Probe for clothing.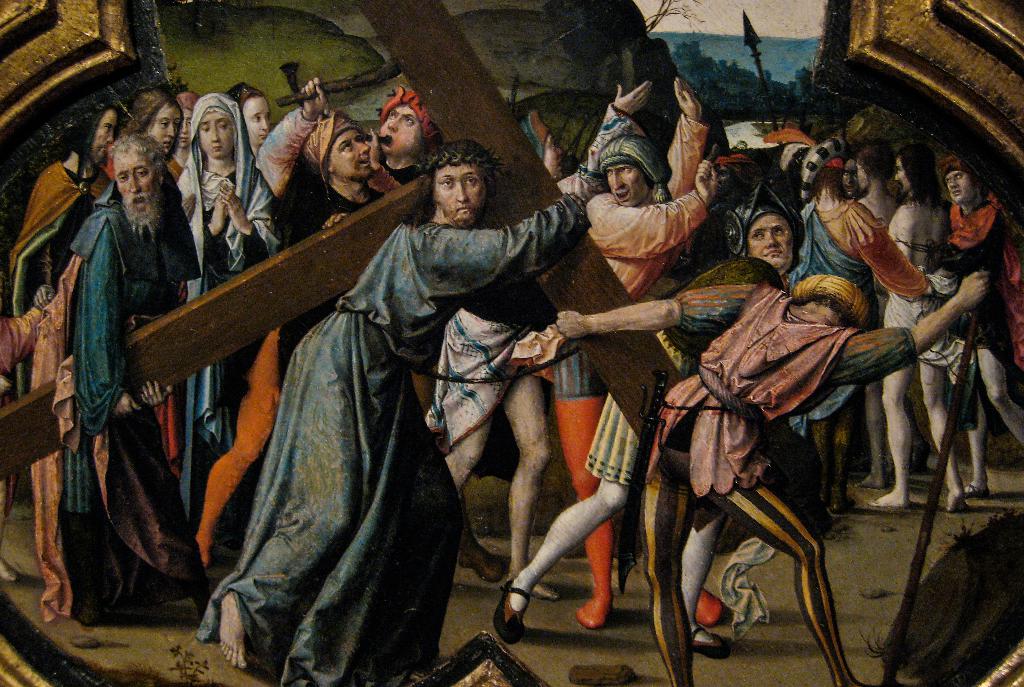
Probe result: <bbox>24, 180, 207, 621</bbox>.
